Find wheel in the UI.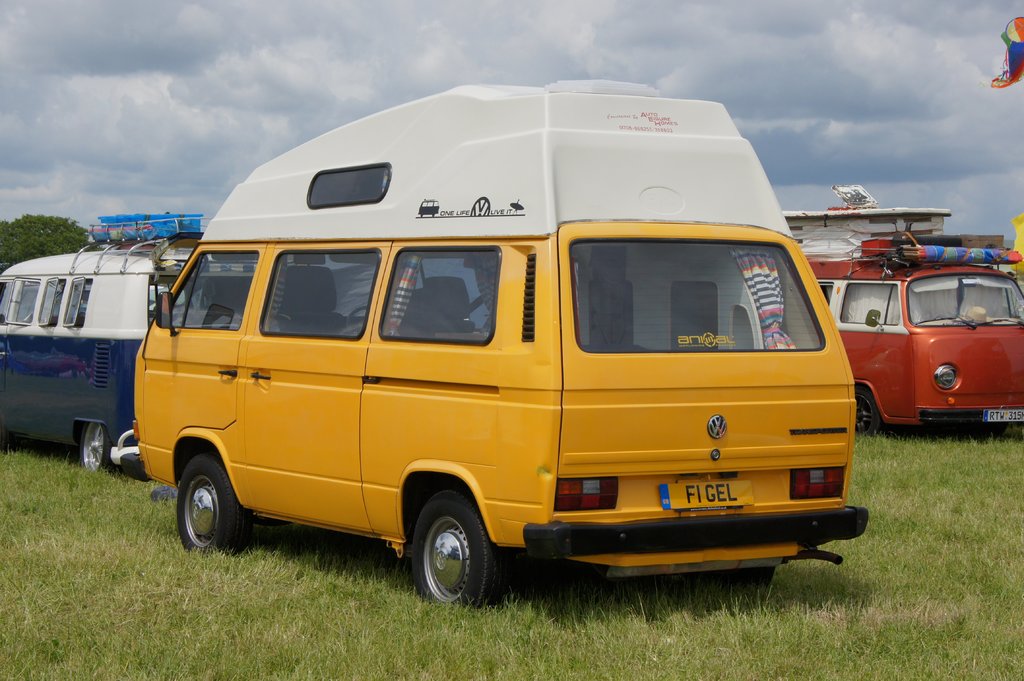
UI element at Rect(78, 421, 118, 472).
